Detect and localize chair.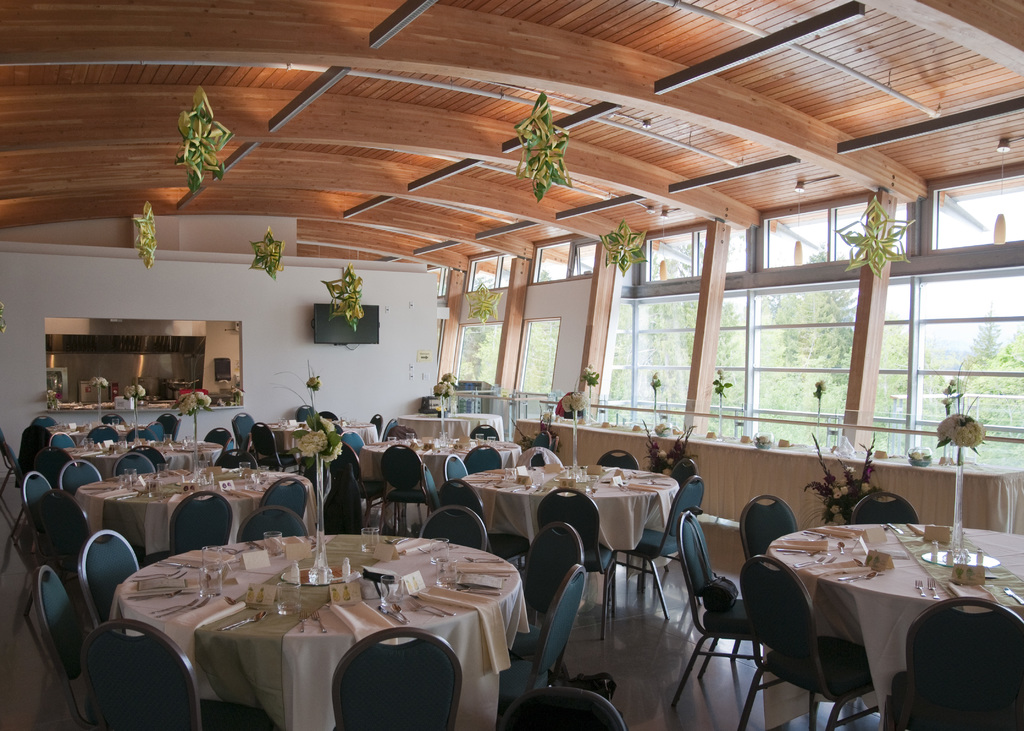
Localized at <bbox>110, 449, 156, 480</bbox>.
